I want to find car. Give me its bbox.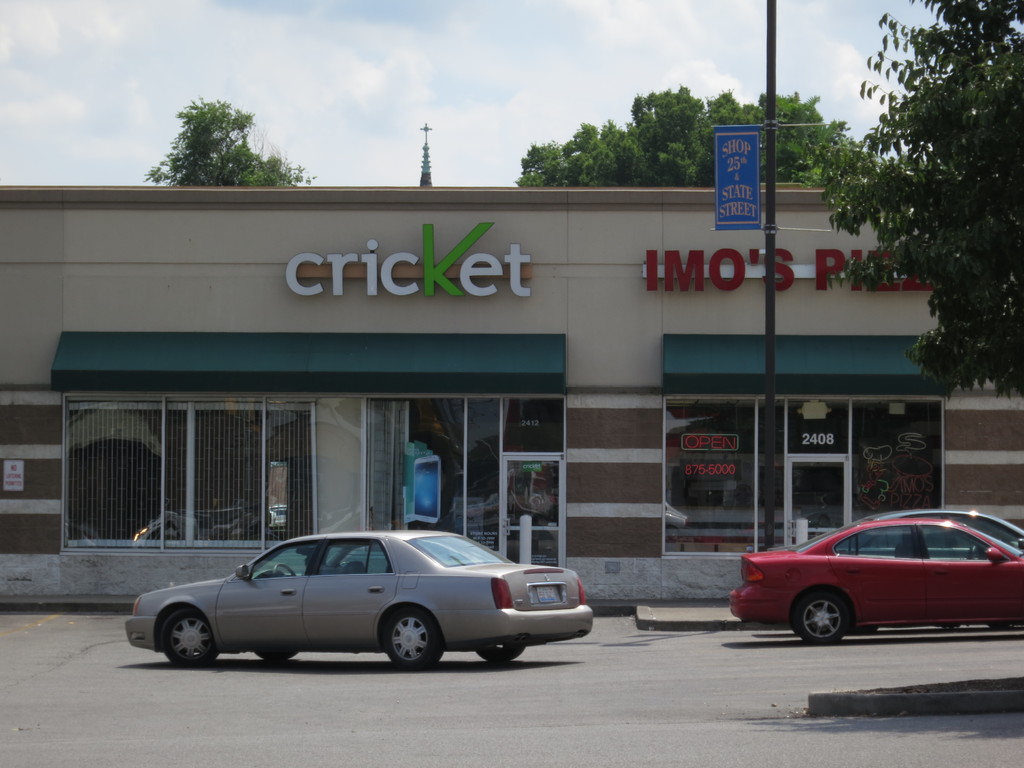
<region>785, 503, 1023, 560</region>.
